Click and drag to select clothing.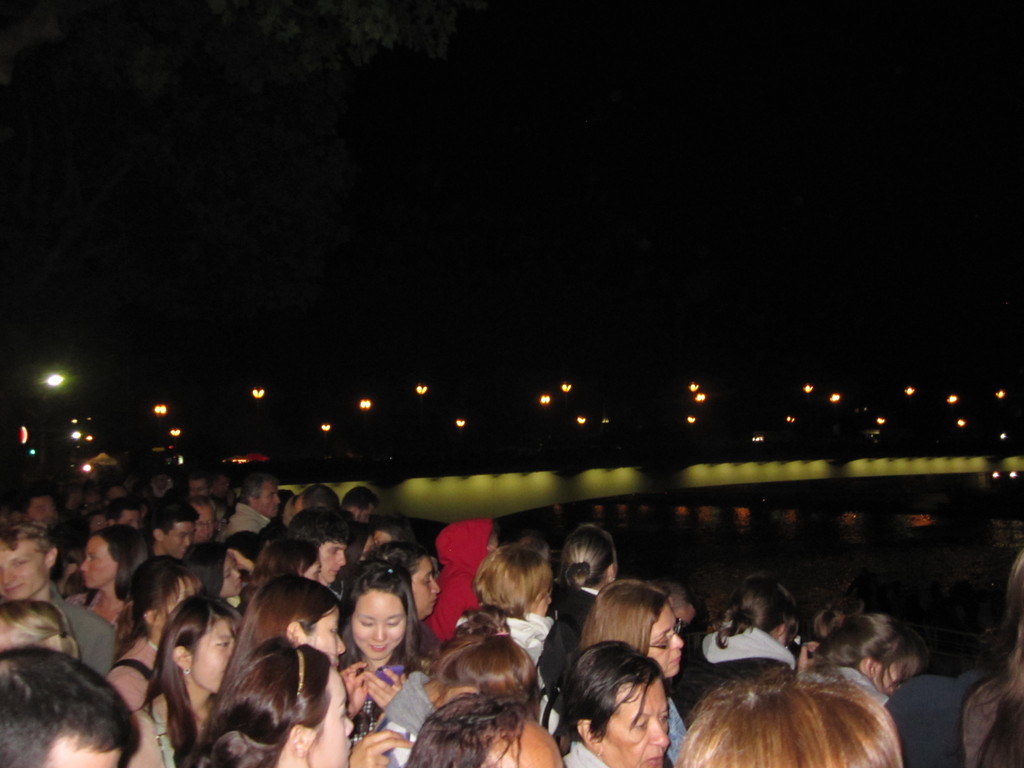
Selection: (691, 619, 801, 703).
